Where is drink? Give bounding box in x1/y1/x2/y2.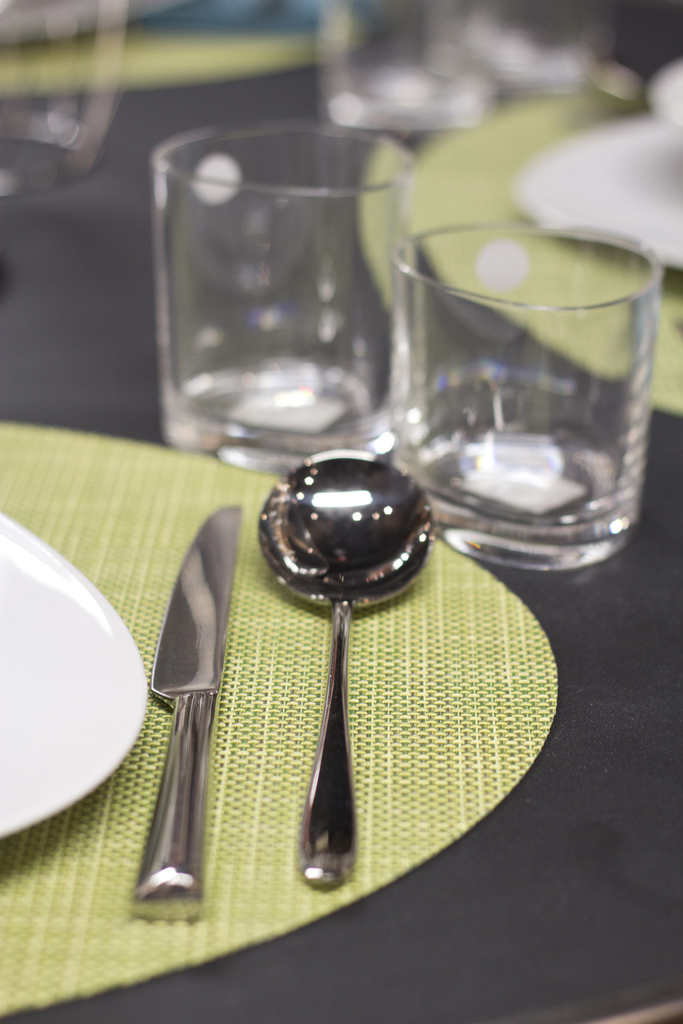
156/112/423/497.
